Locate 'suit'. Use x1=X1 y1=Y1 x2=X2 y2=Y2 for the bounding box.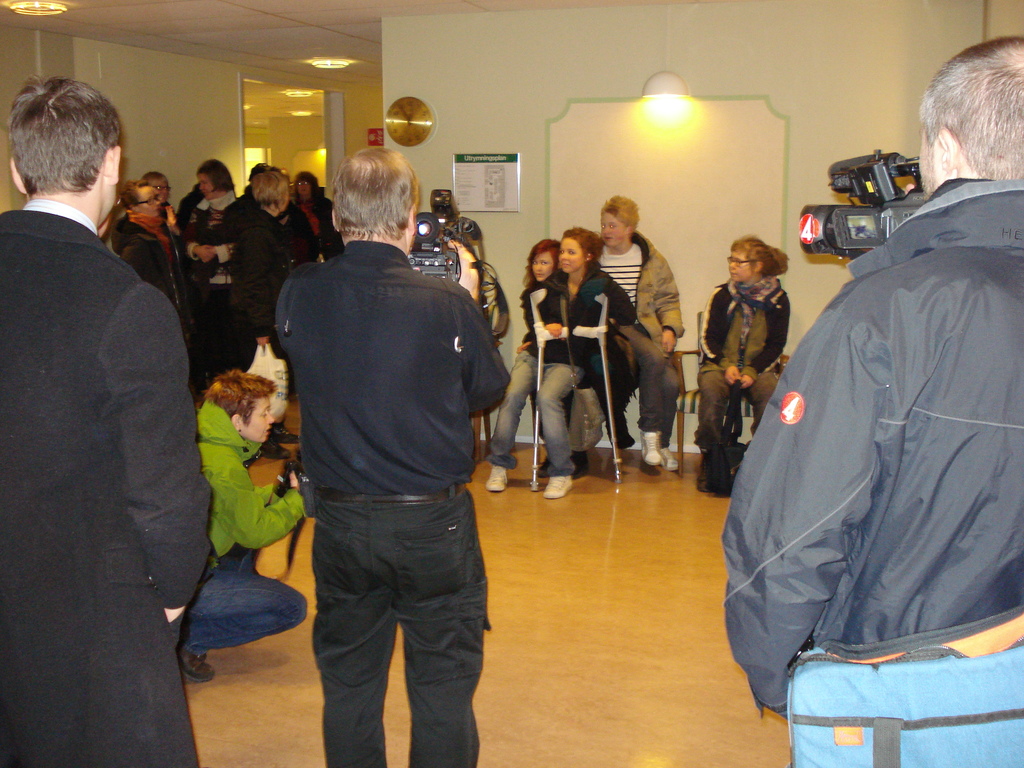
x1=22 y1=124 x2=243 y2=724.
